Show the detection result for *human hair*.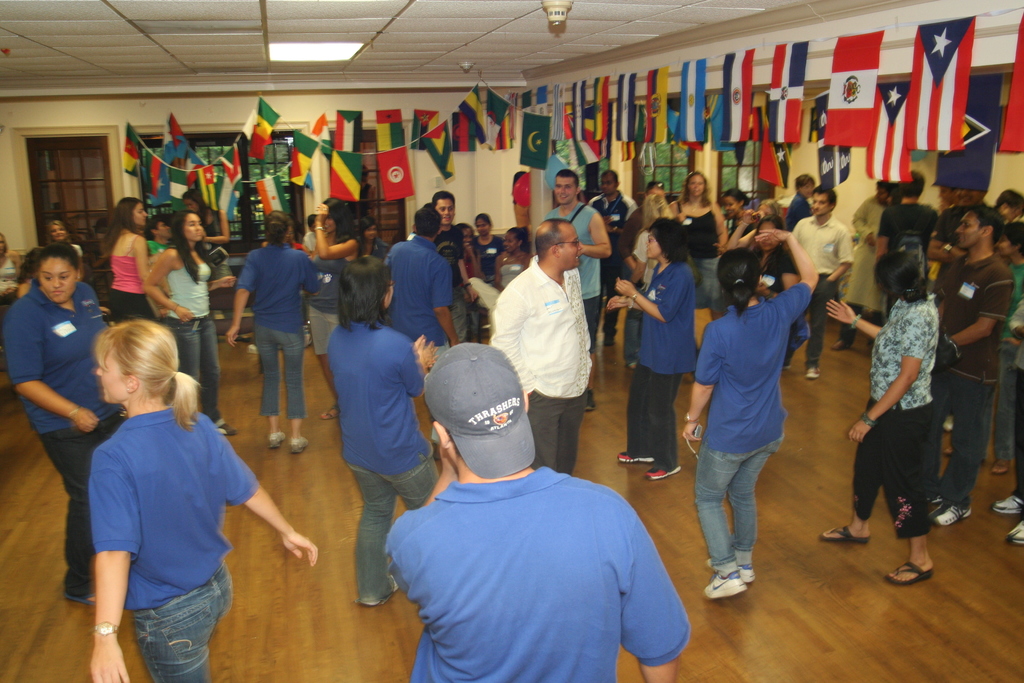
region(798, 179, 822, 195).
